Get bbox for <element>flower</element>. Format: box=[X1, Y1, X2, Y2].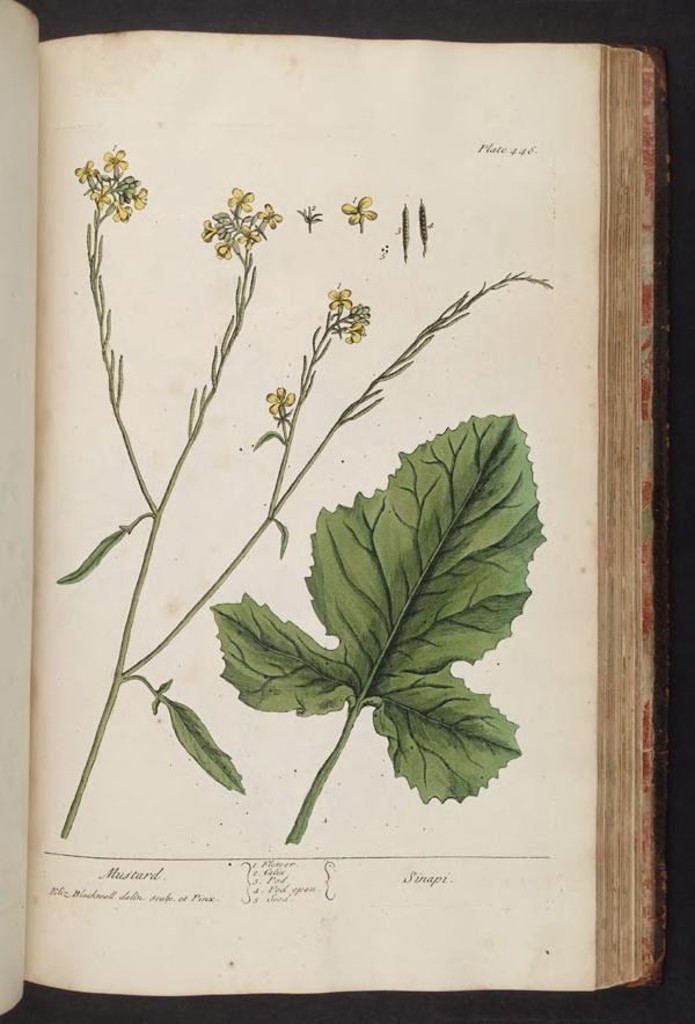
box=[134, 186, 145, 206].
